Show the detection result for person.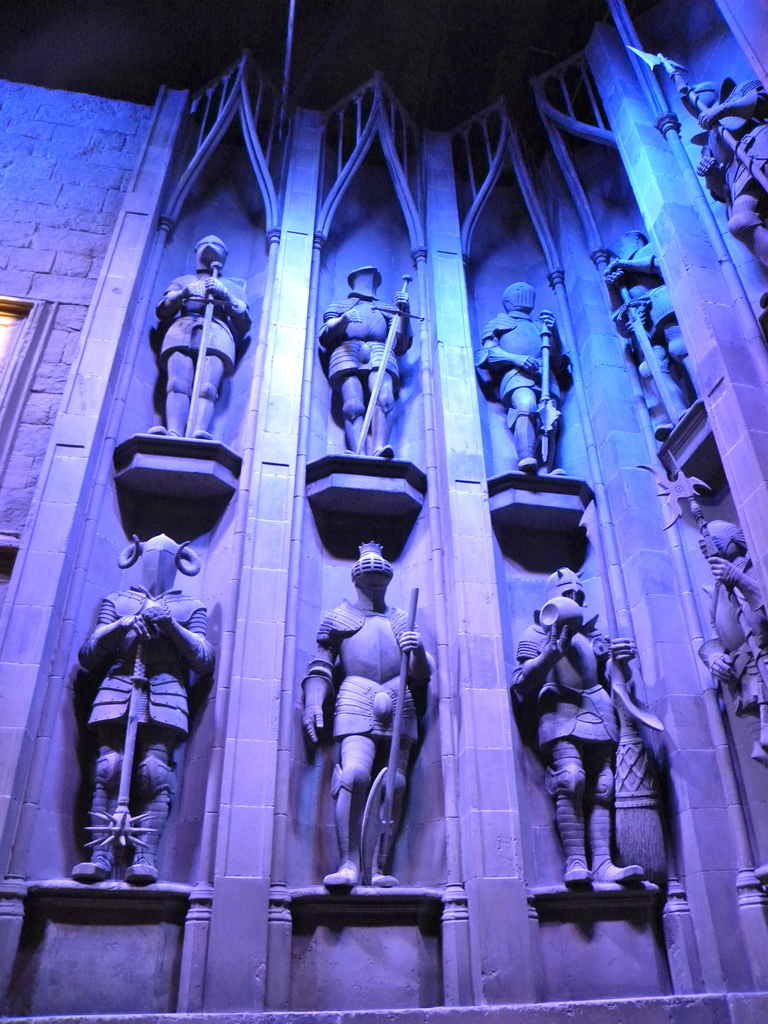
(294, 541, 429, 882).
